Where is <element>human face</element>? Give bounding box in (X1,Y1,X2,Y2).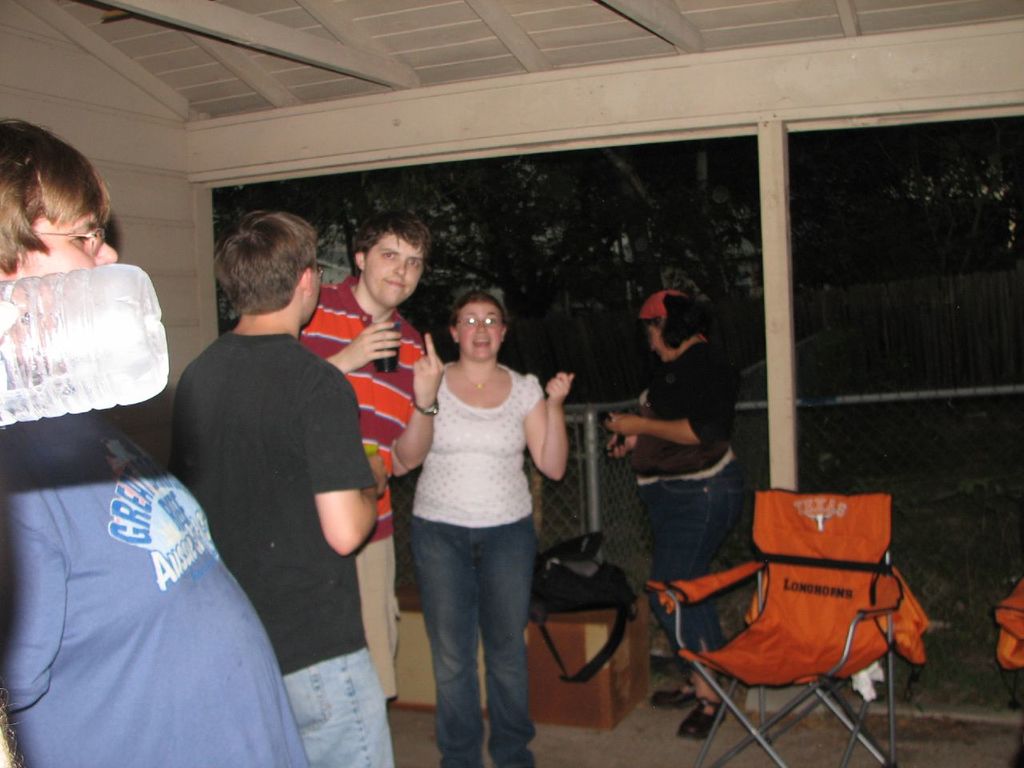
(451,299,503,362).
